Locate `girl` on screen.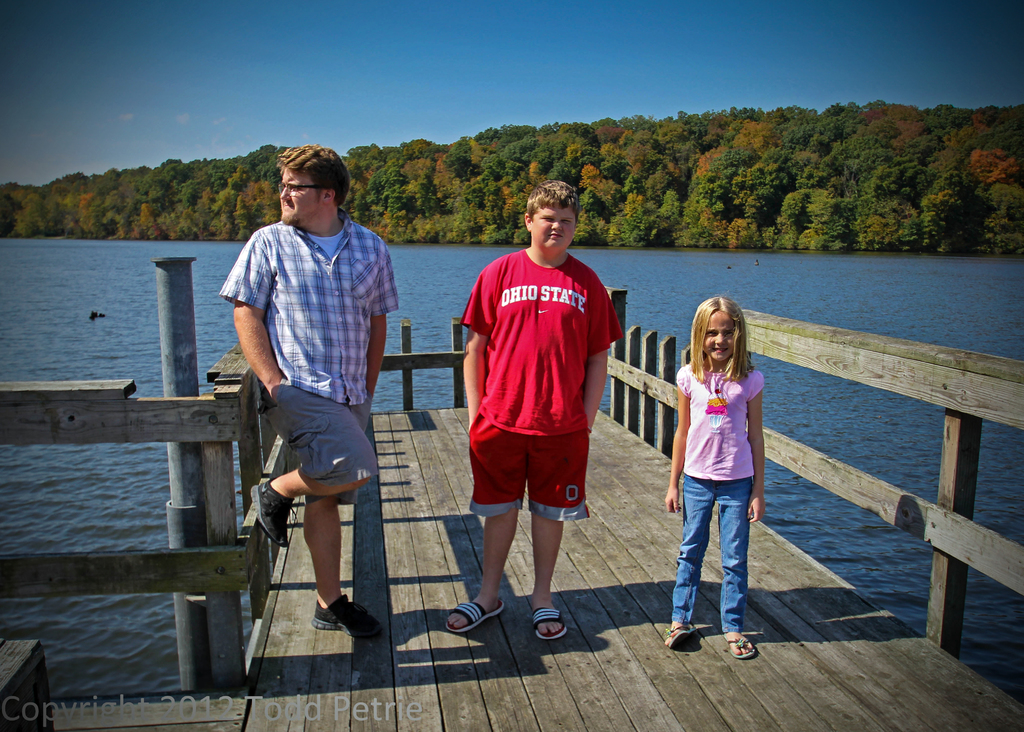
On screen at 662,298,755,657.
